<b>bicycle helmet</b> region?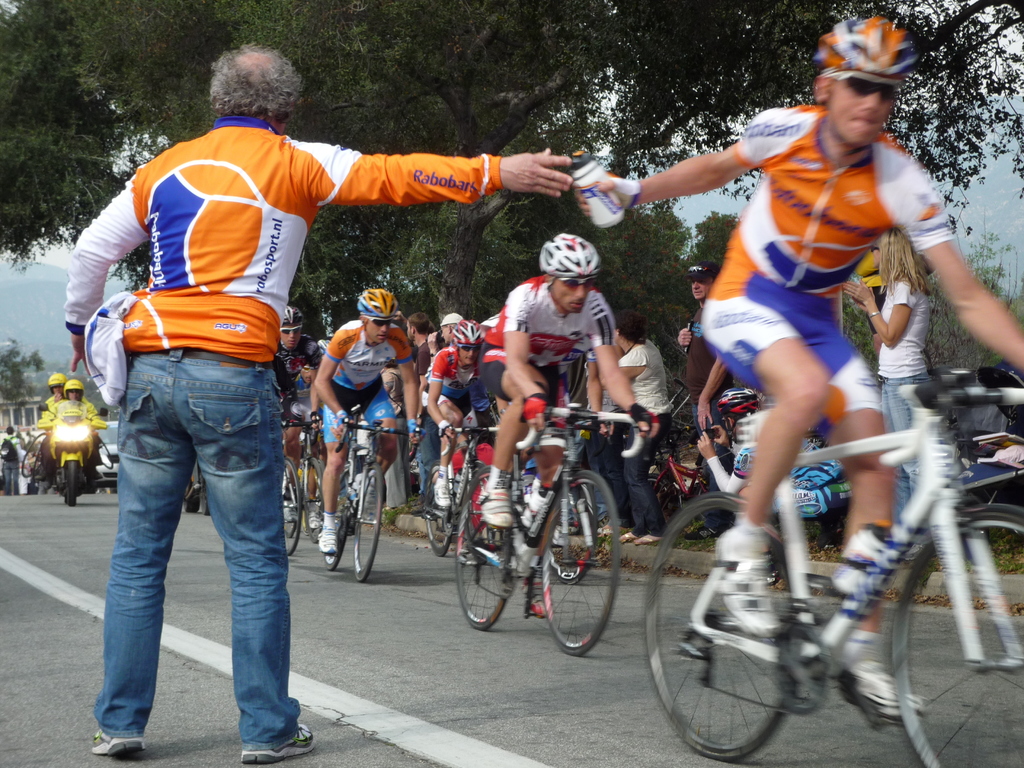
crop(281, 305, 305, 324)
